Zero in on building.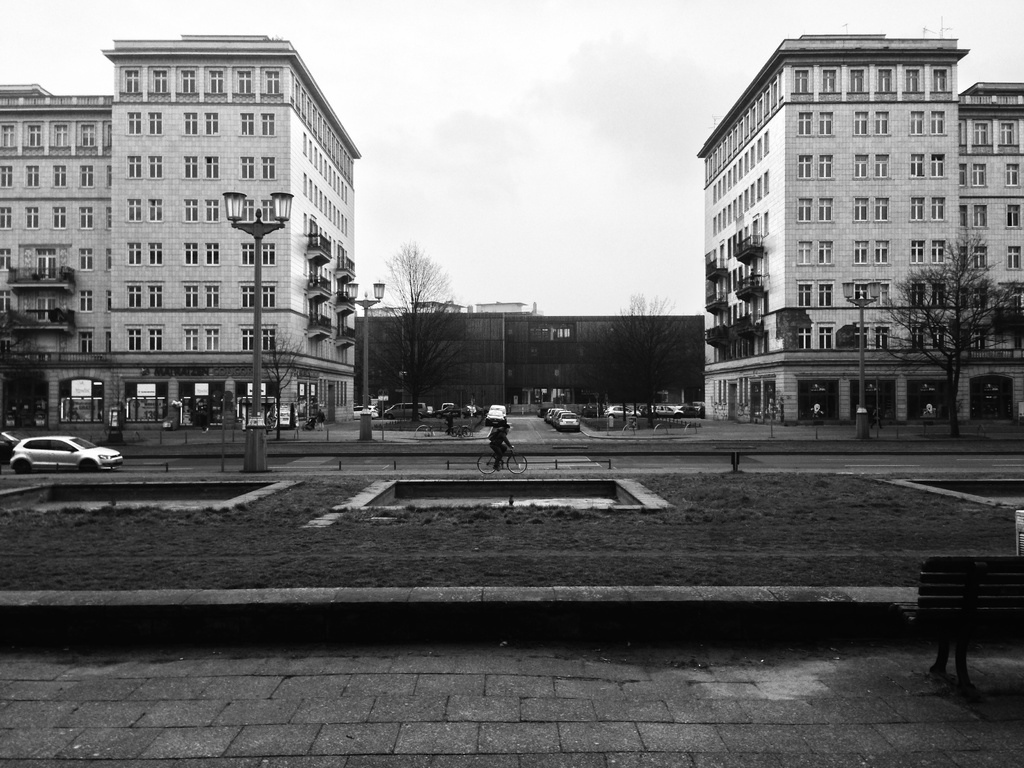
Zeroed in: bbox(690, 24, 1023, 420).
